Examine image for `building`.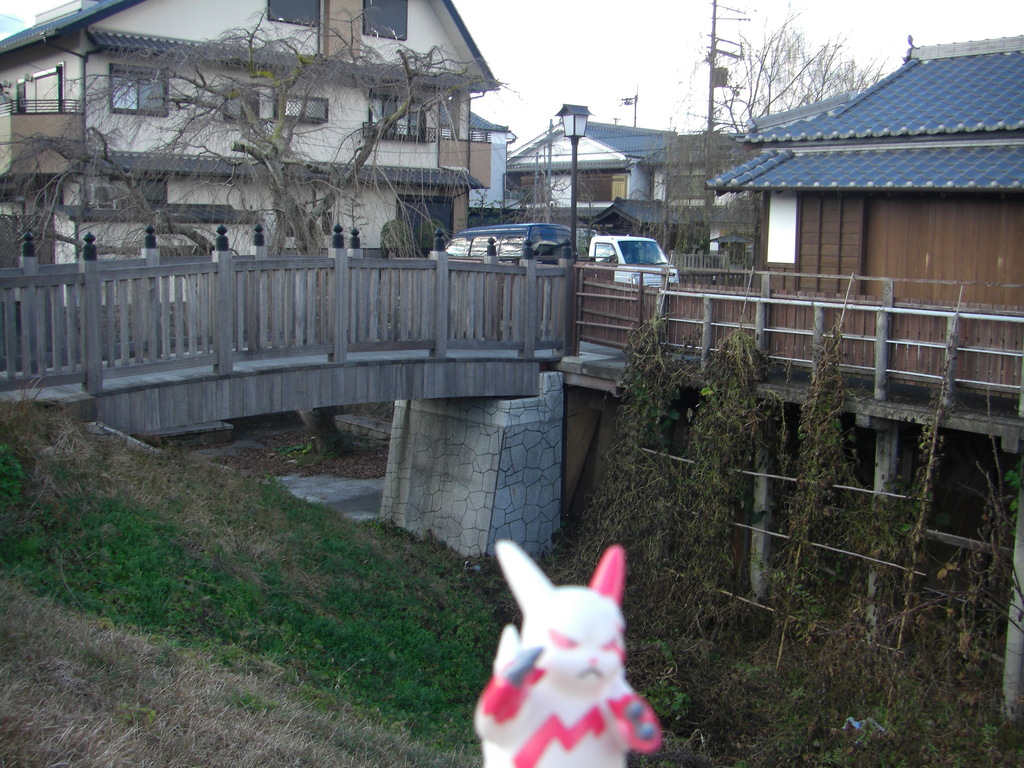
Examination result: locate(0, 0, 509, 302).
